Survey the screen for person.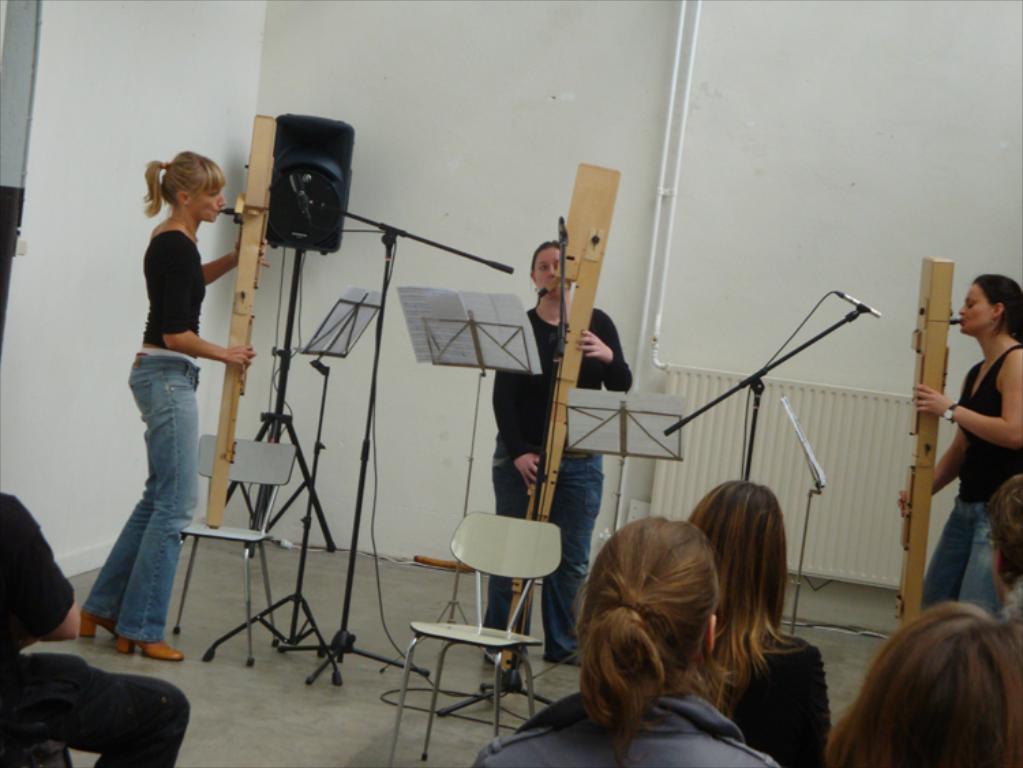
Survey found: 907:273:1022:611.
